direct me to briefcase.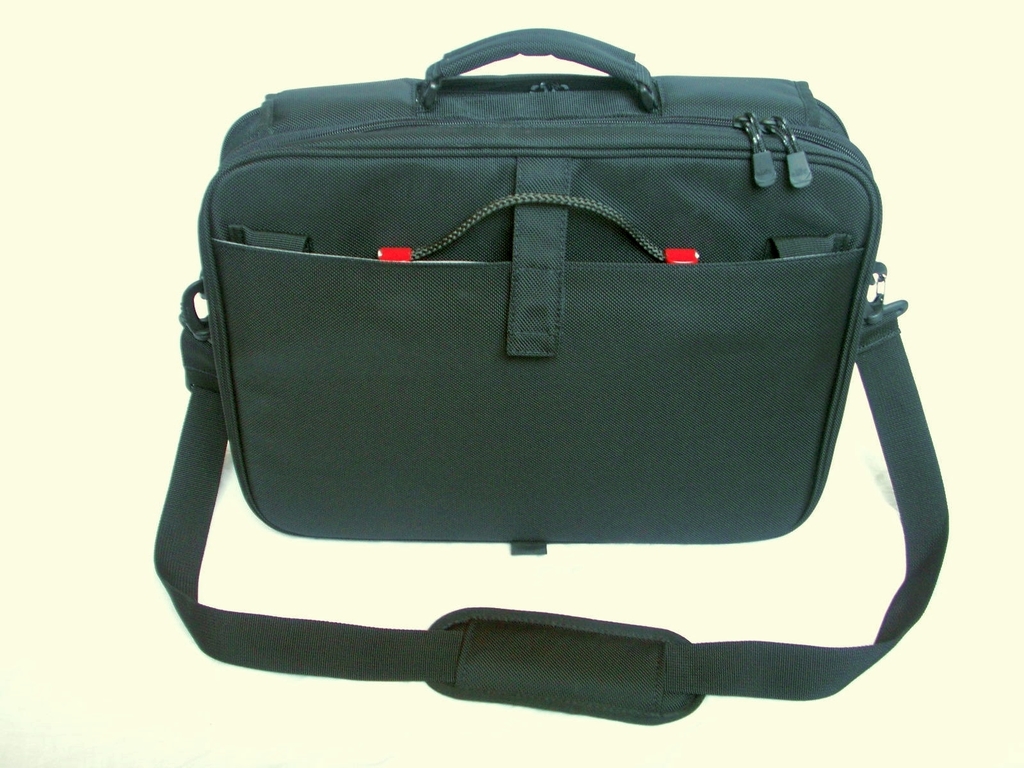
Direction: 127/29/952/729.
